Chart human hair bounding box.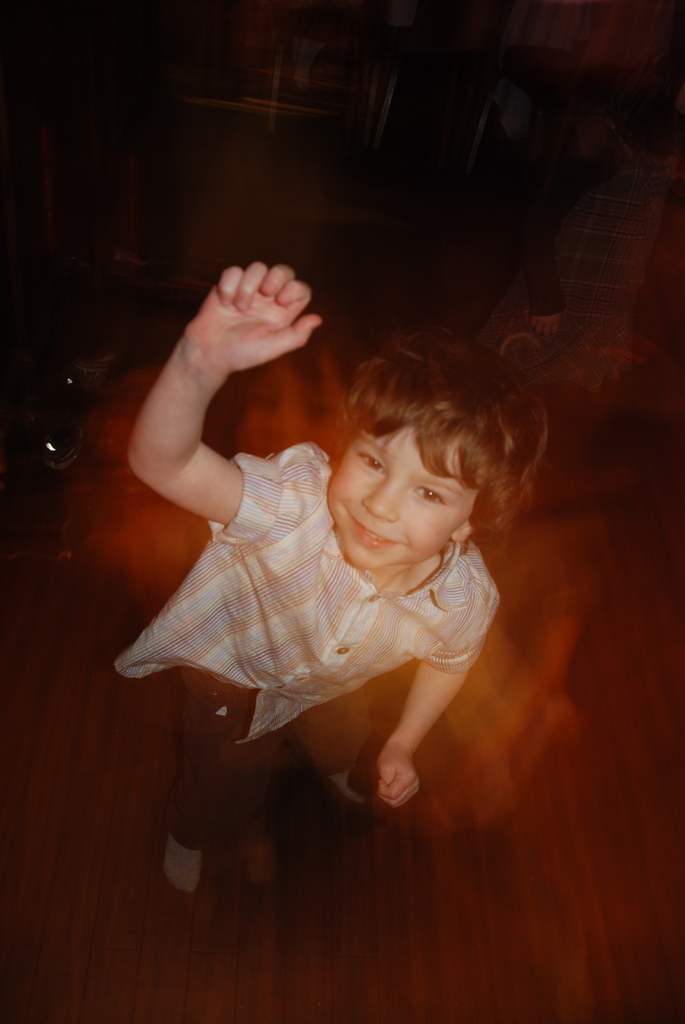
Charted: x1=324 y1=319 x2=554 y2=572.
